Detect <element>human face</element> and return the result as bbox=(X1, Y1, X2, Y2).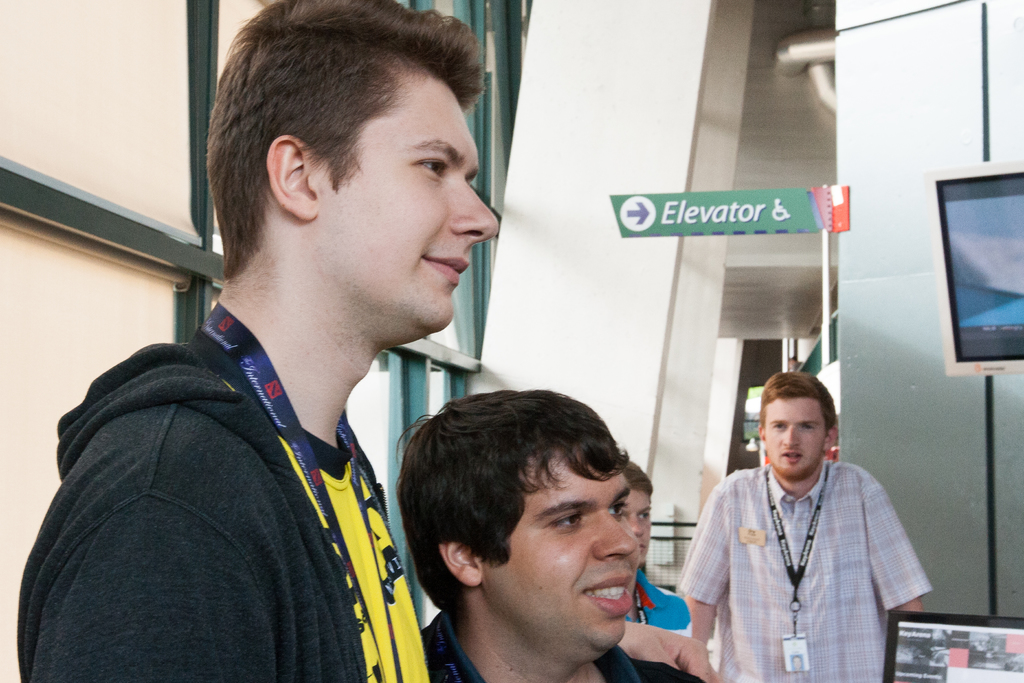
bbox=(620, 481, 653, 566).
